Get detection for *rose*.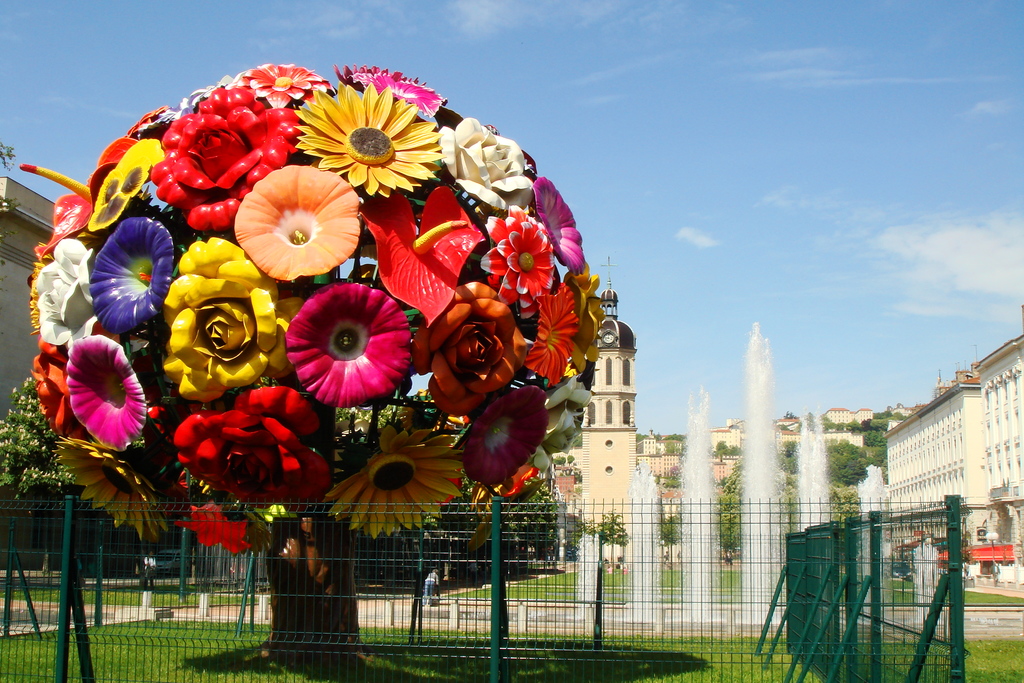
Detection: detection(436, 115, 536, 215).
